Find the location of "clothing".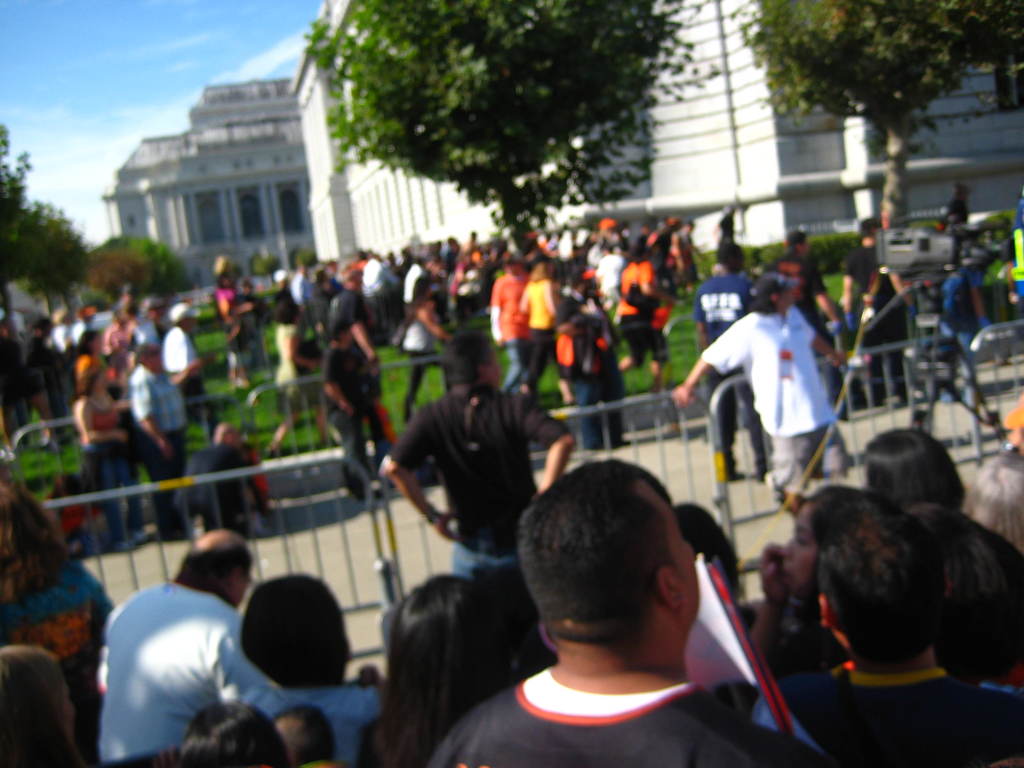
Location: 568 290 634 454.
